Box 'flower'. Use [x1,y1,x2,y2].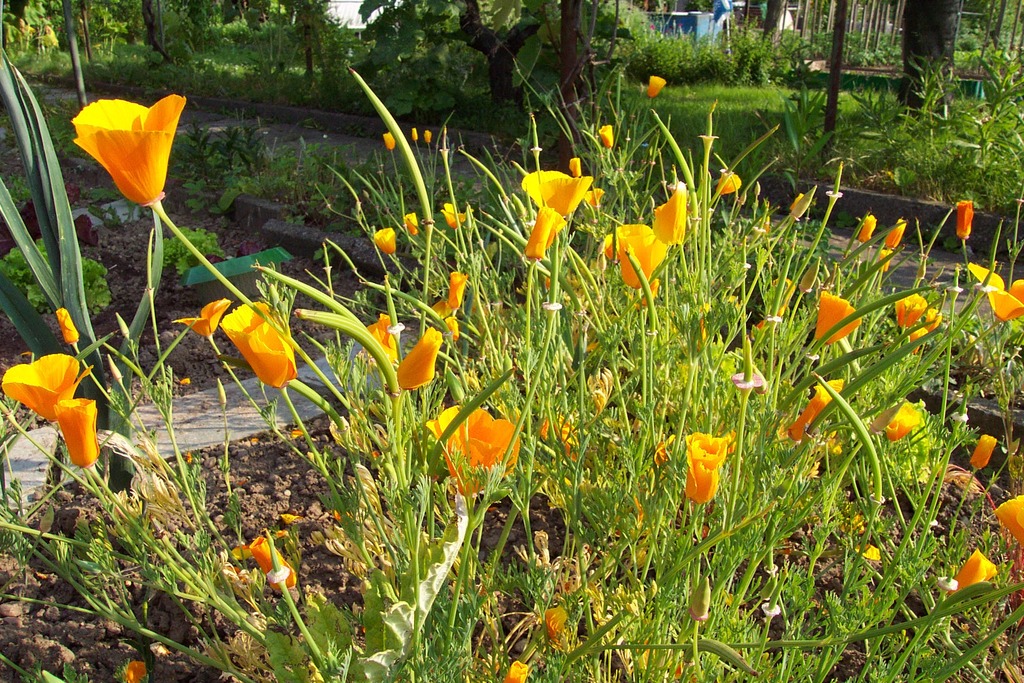
[950,549,999,599].
